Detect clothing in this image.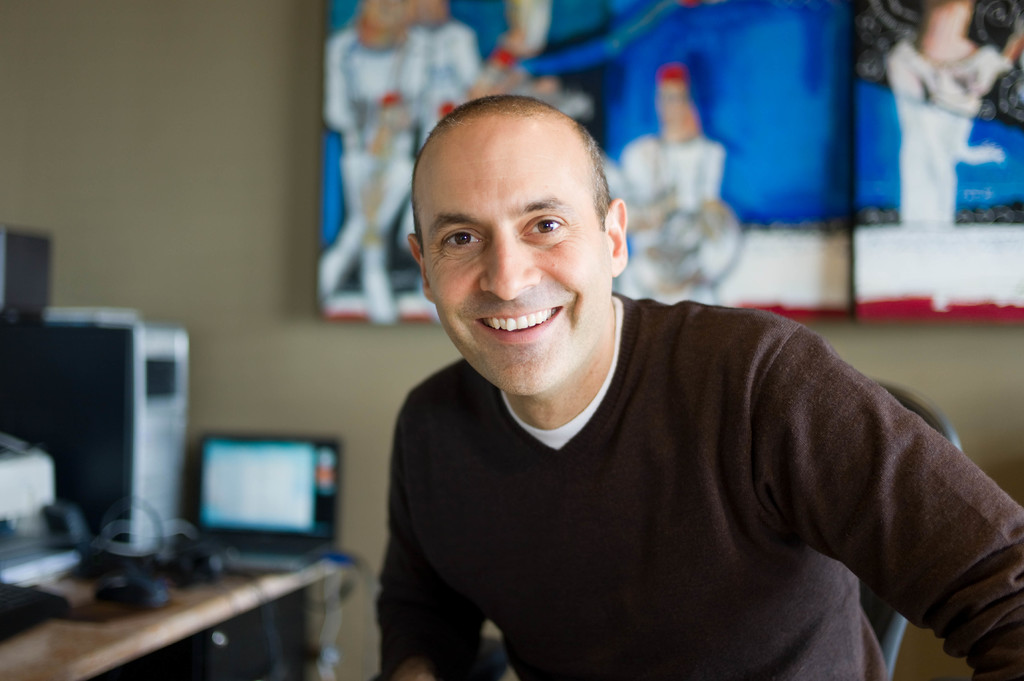
Detection: 344 280 1023 680.
